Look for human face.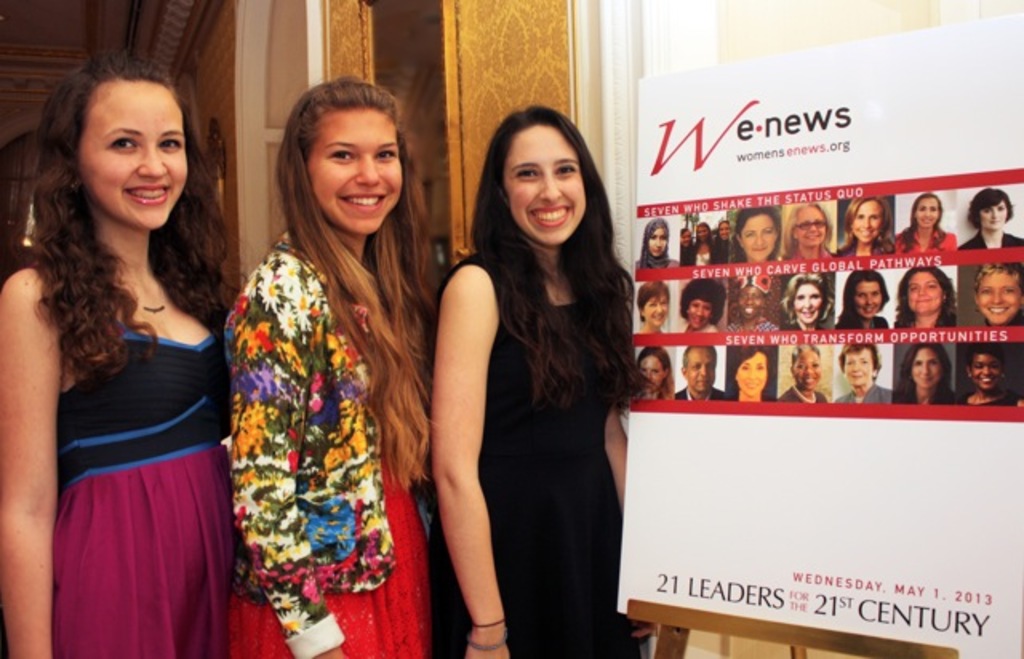
Found: bbox=(971, 358, 997, 384).
